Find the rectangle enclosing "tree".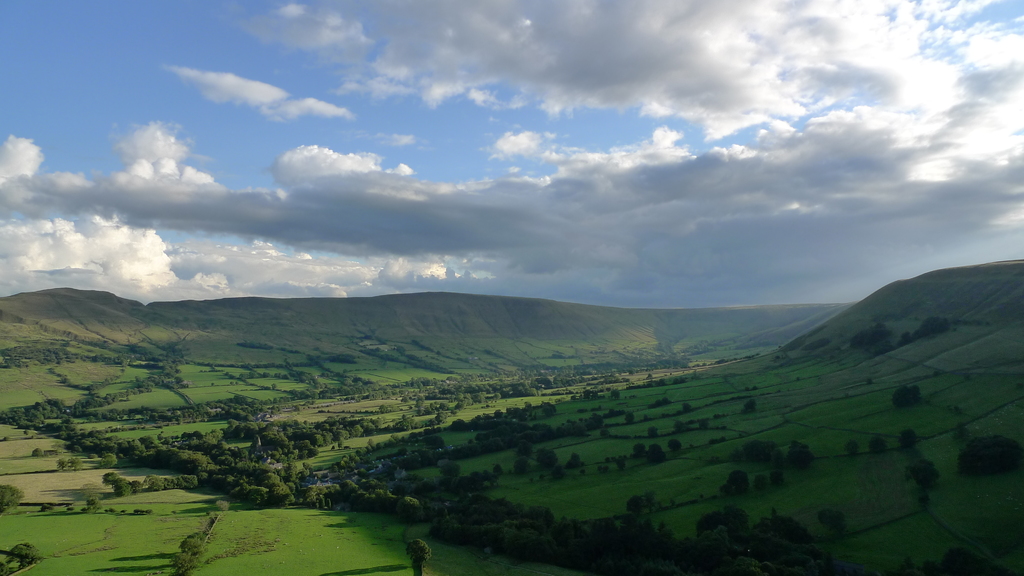
detection(872, 434, 887, 453).
